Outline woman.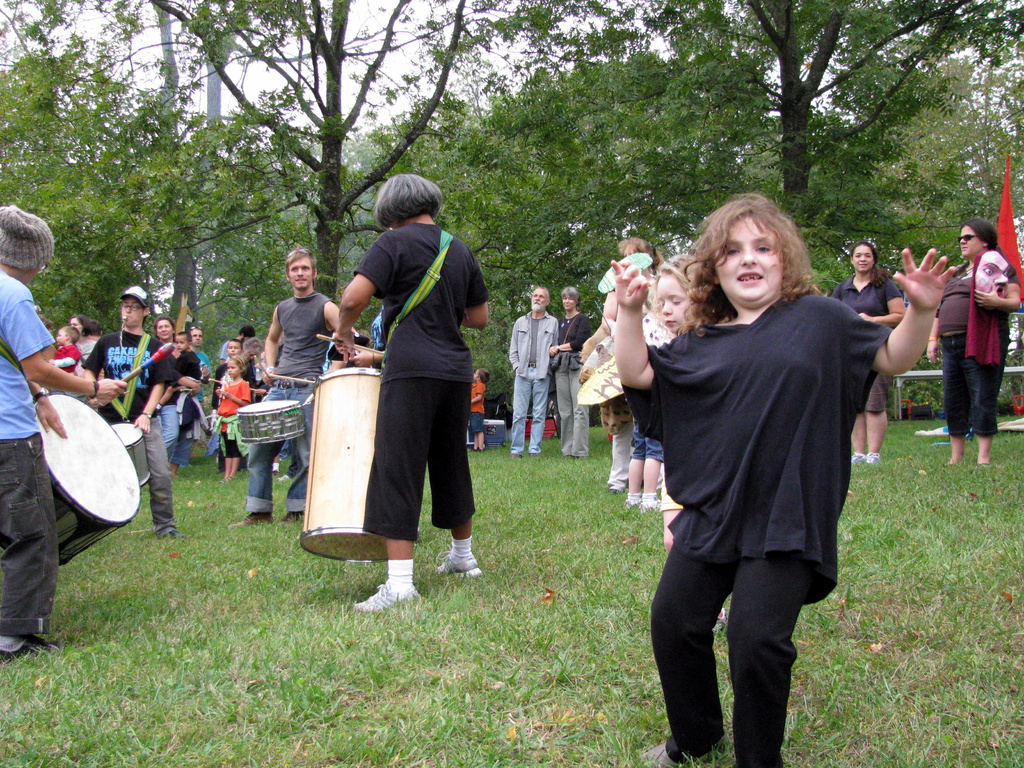
Outline: region(329, 179, 493, 613).
